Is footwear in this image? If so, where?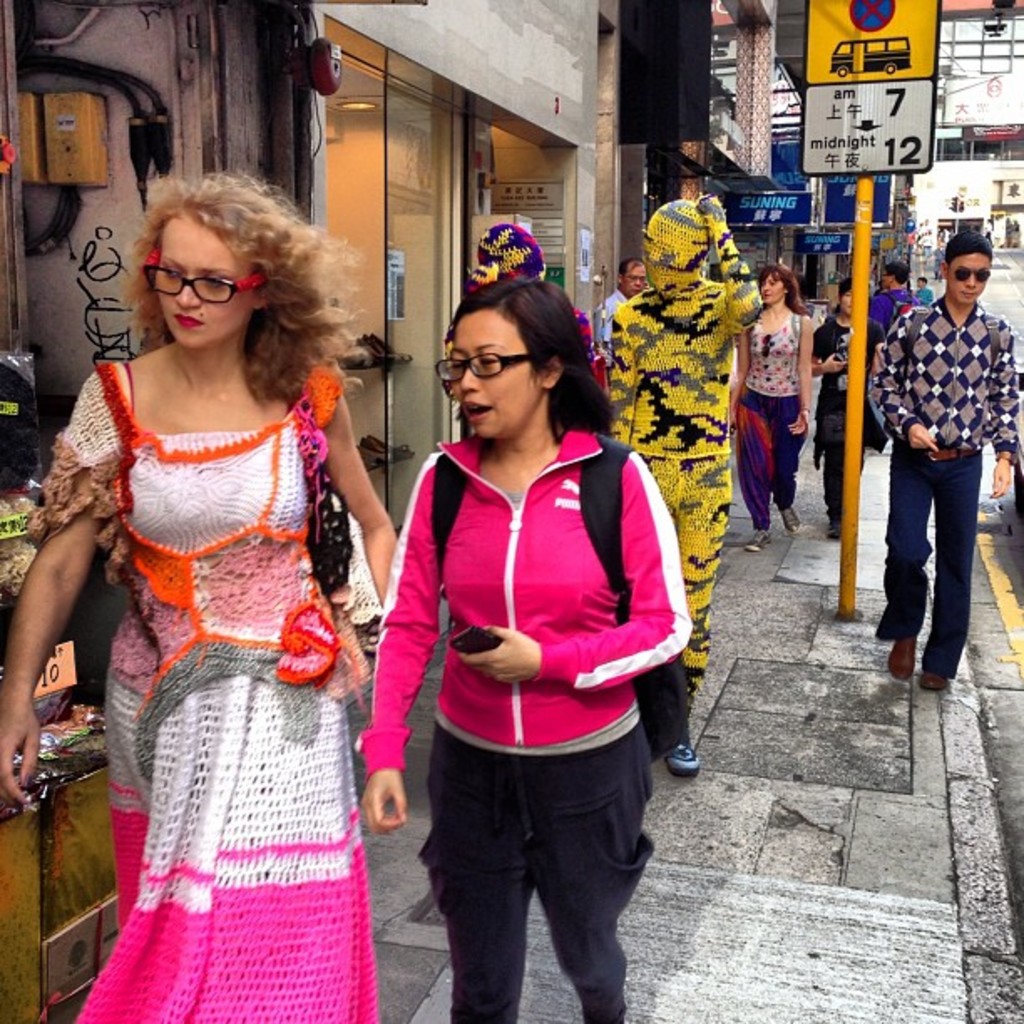
Yes, at {"left": 788, "top": 504, "right": 801, "bottom": 540}.
